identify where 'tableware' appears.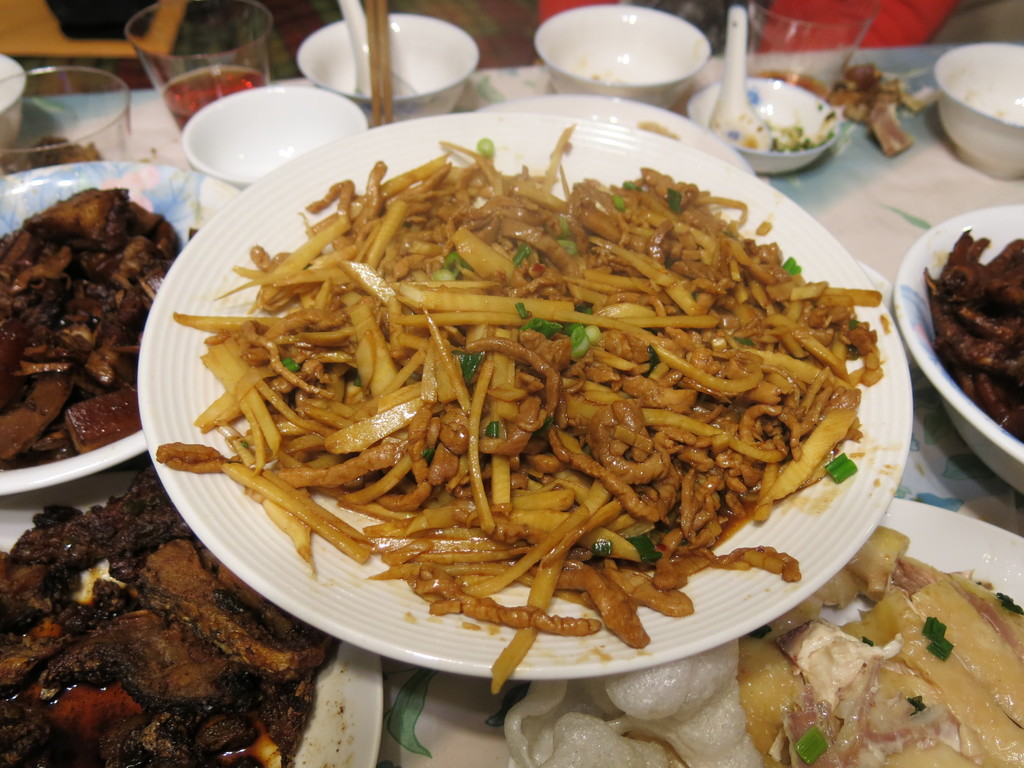
Appears at x1=467, y1=93, x2=753, y2=168.
